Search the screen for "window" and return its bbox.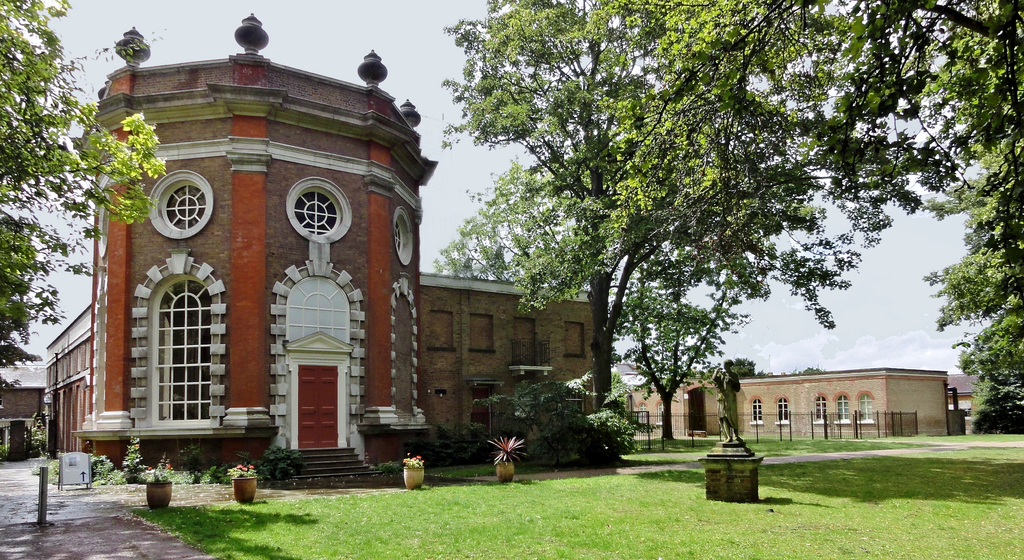
Found: 749/397/764/424.
